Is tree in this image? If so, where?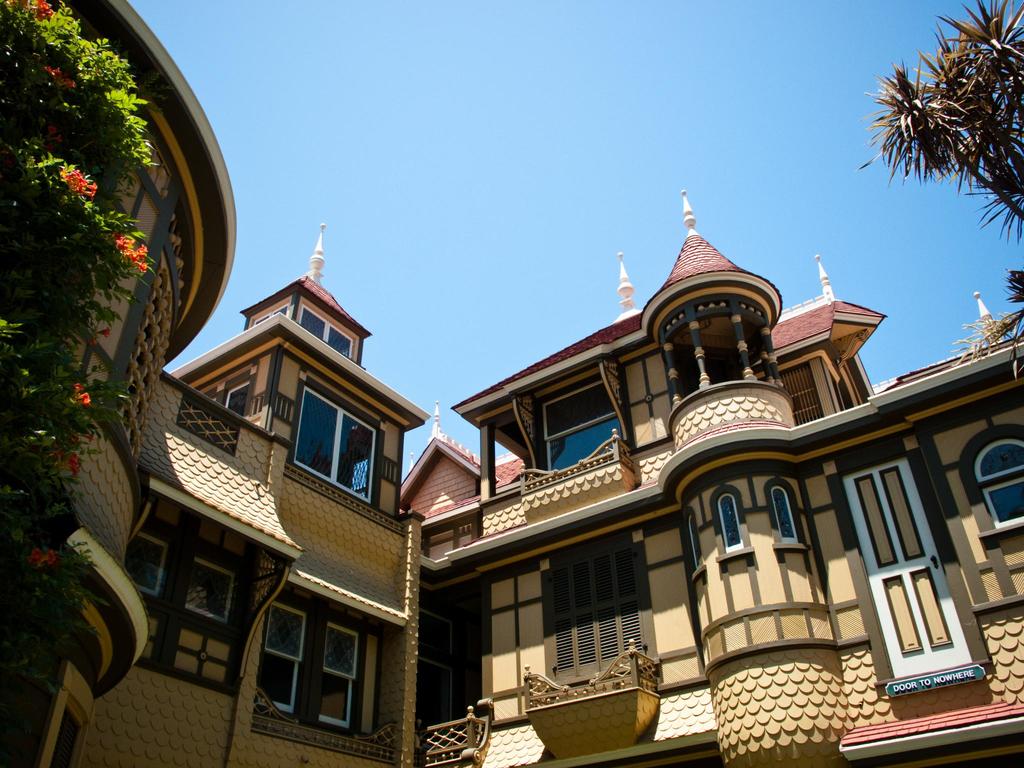
Yes, at region(0, 0, 161, 704).
